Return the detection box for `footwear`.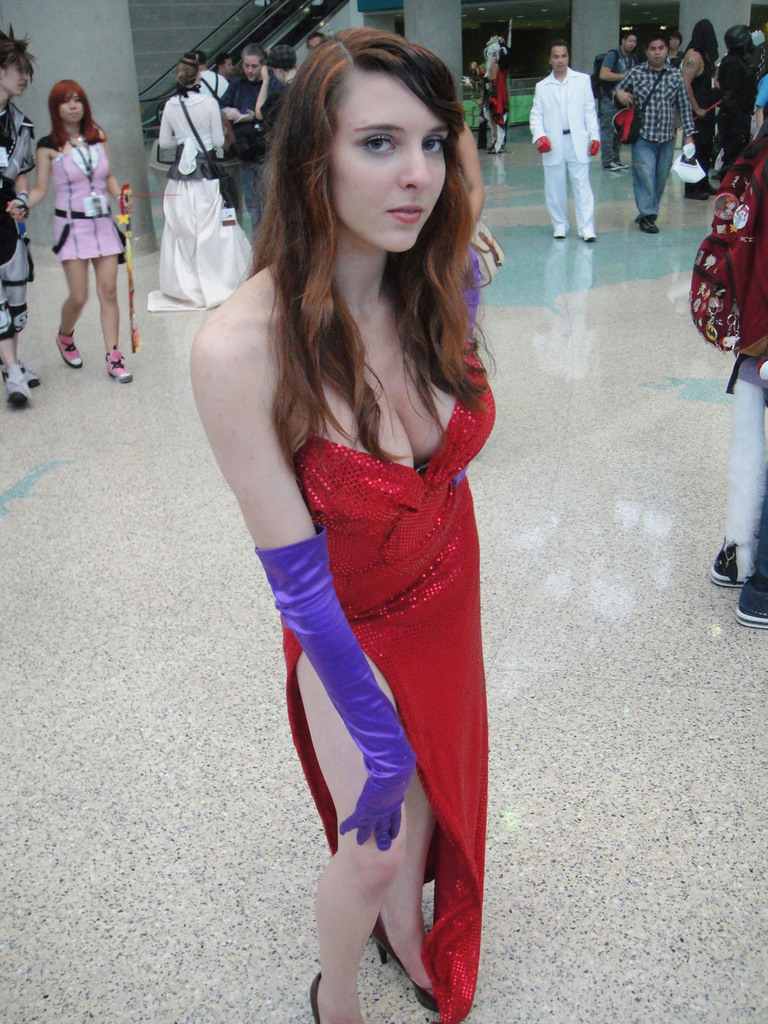
l=104, t=347, r=135, b=383.
